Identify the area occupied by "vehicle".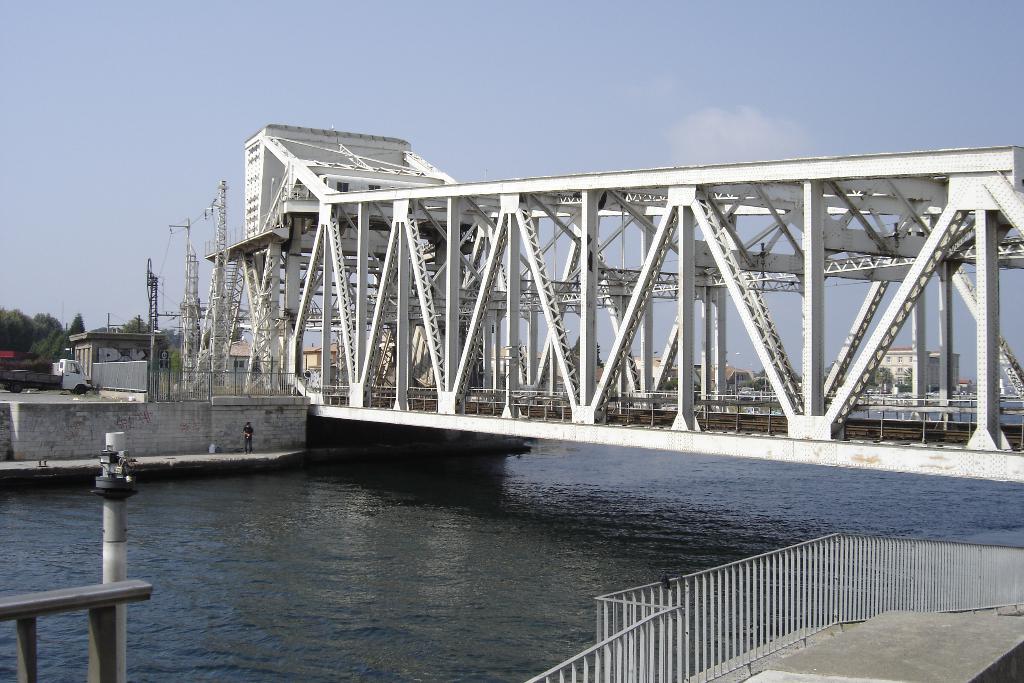
Area: locate(71, 167, 999, 506).
